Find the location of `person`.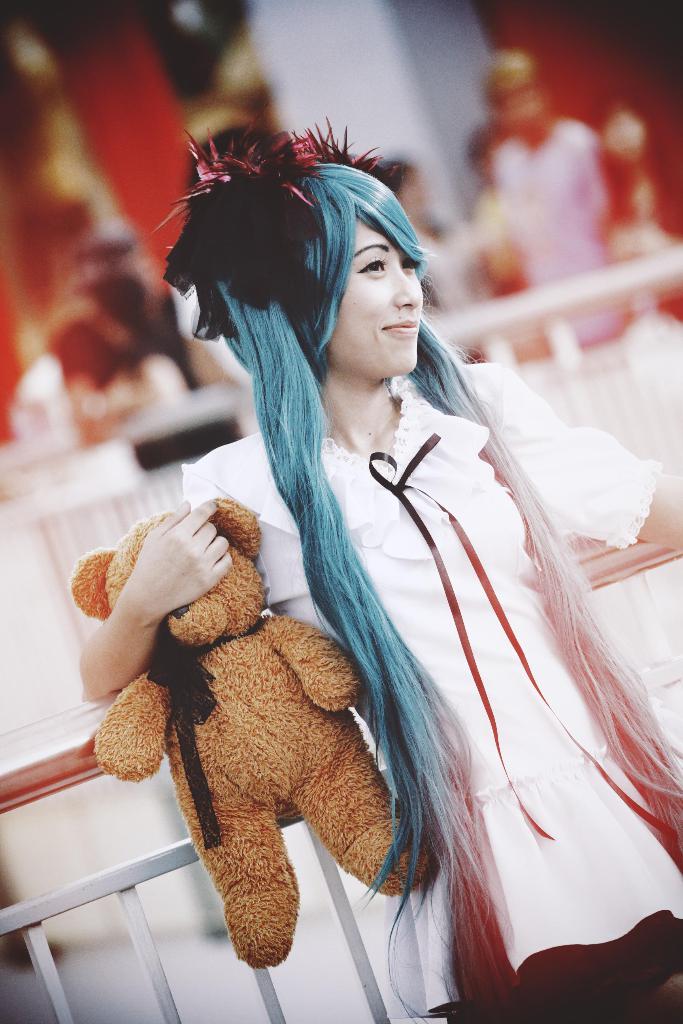
Location: (99, 157, 574, 1002).
